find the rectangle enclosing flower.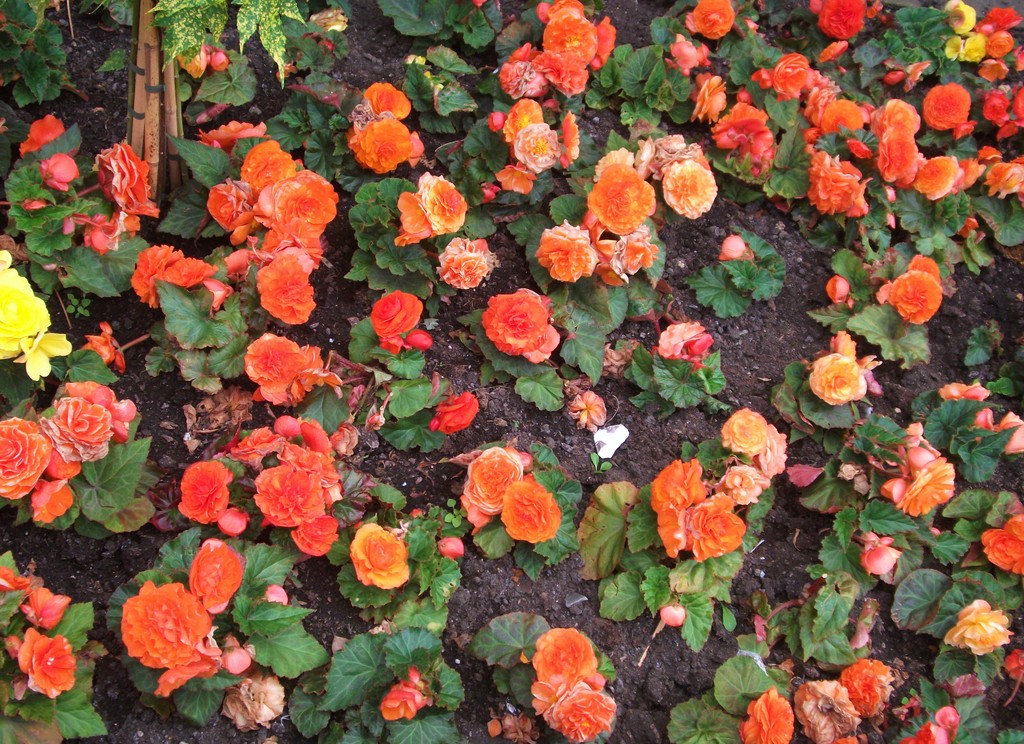
[431,390,485,435].
